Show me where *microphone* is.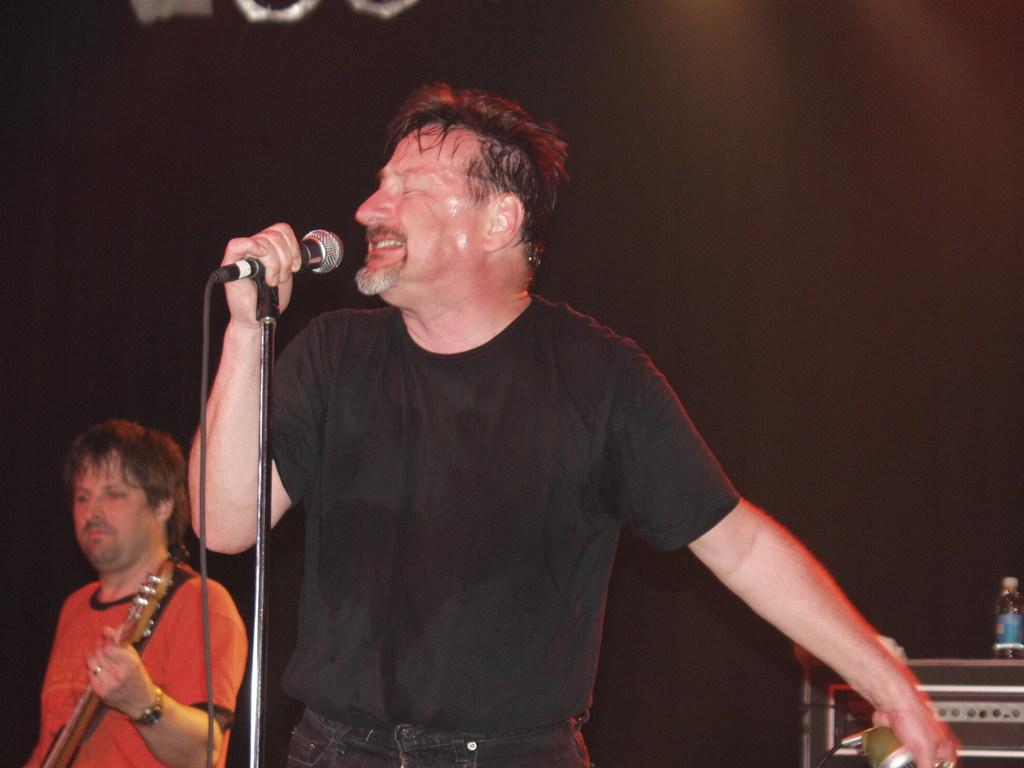
*microphone* is at BBox(216, 227, 349, 279).
